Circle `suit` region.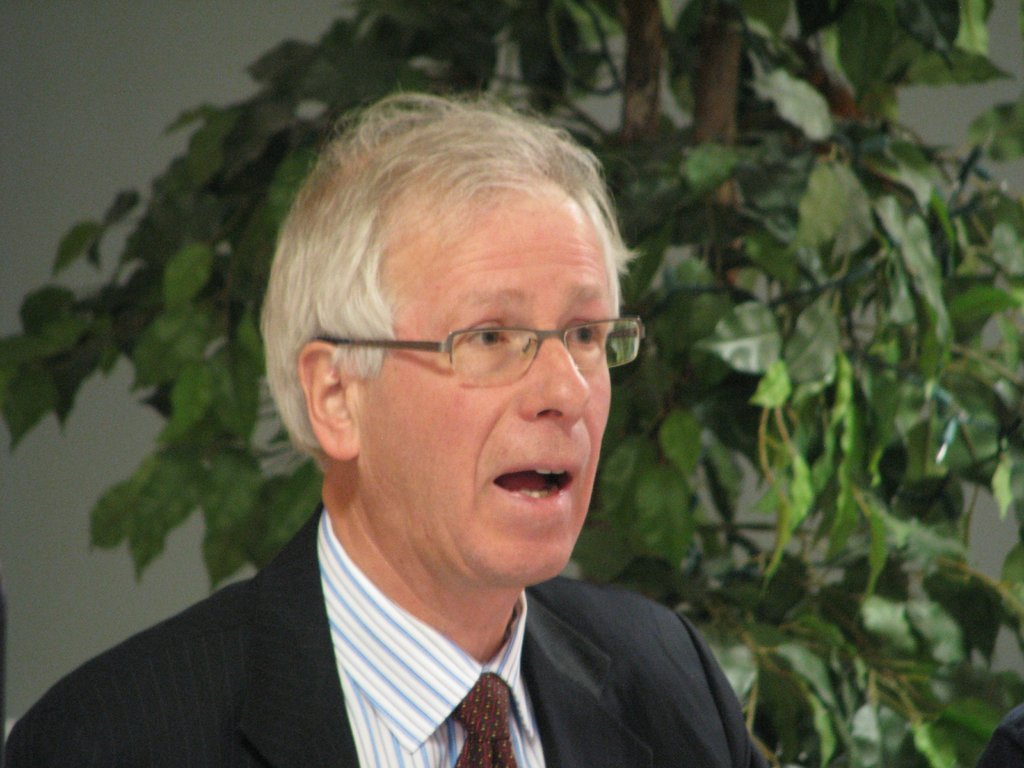
Region: left=1, top=498, right=751, bottom=767.
